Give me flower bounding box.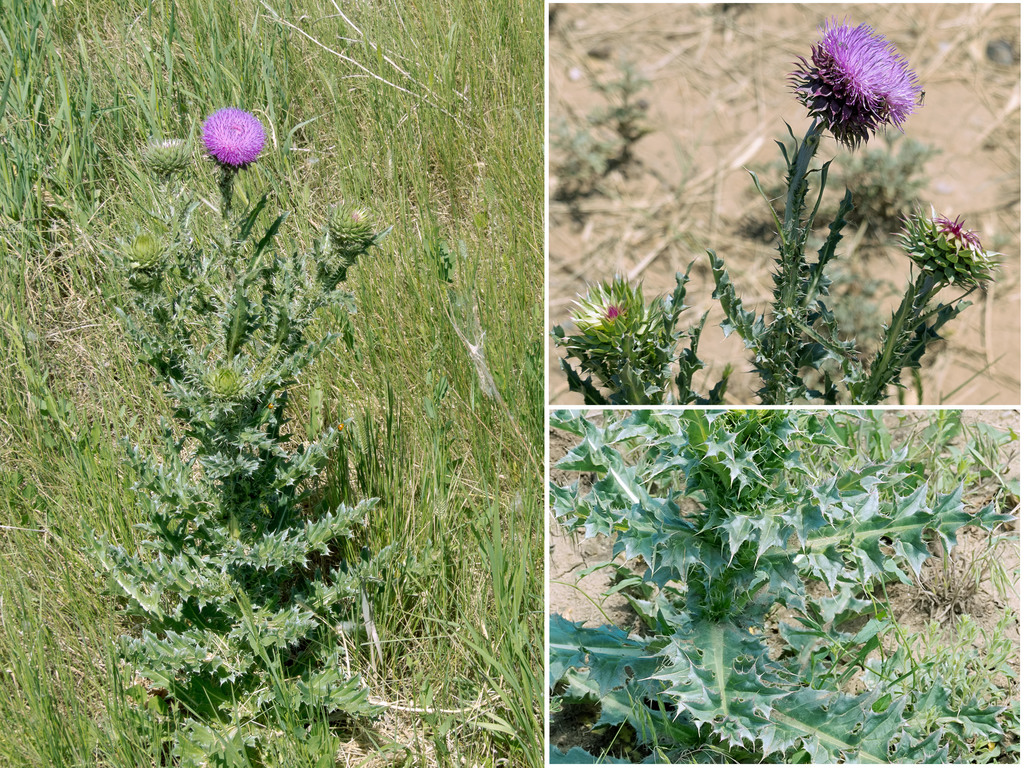
(563, 273, 644, 343).
